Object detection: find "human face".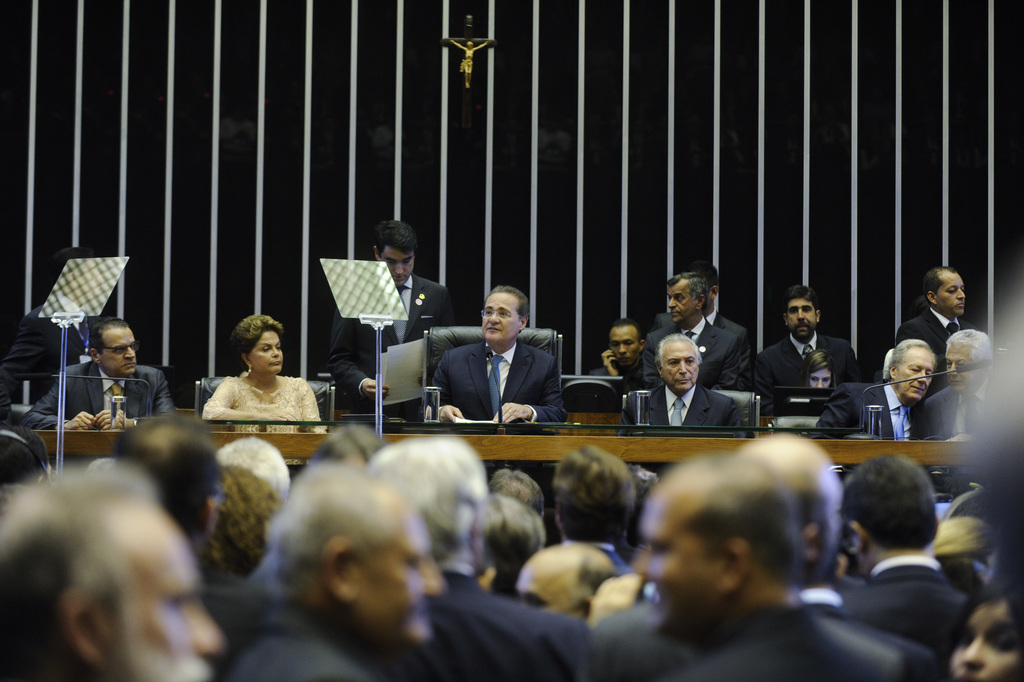
{"x1": 99, "y1": 323, "x2": 141, "y2": 373}.
